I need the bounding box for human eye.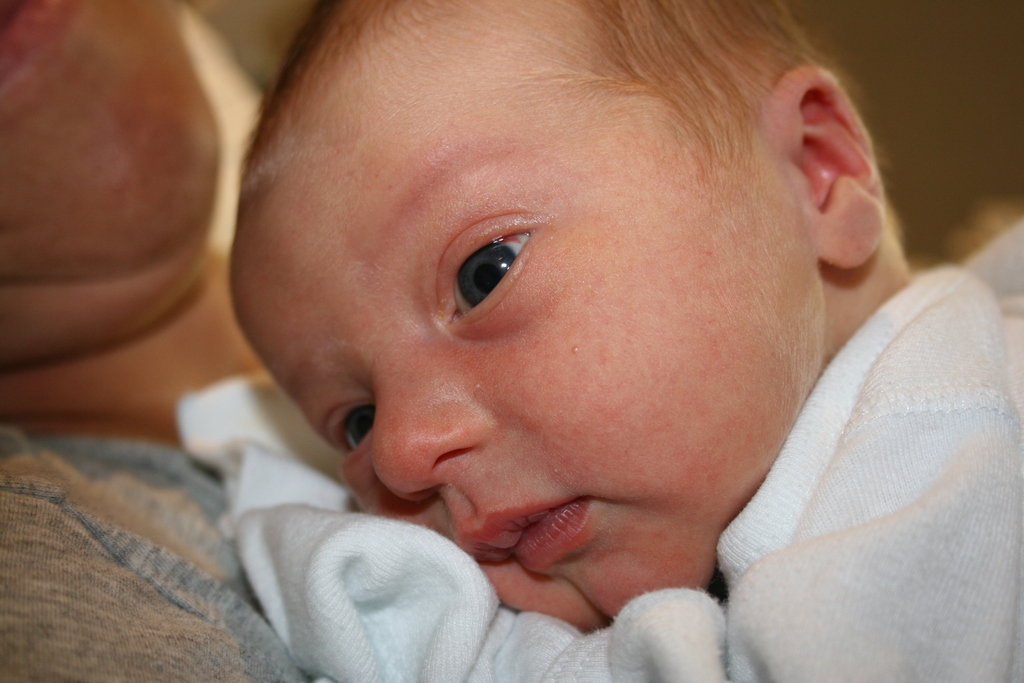
Here it is: bbox=(314, 399, 375, 487).
